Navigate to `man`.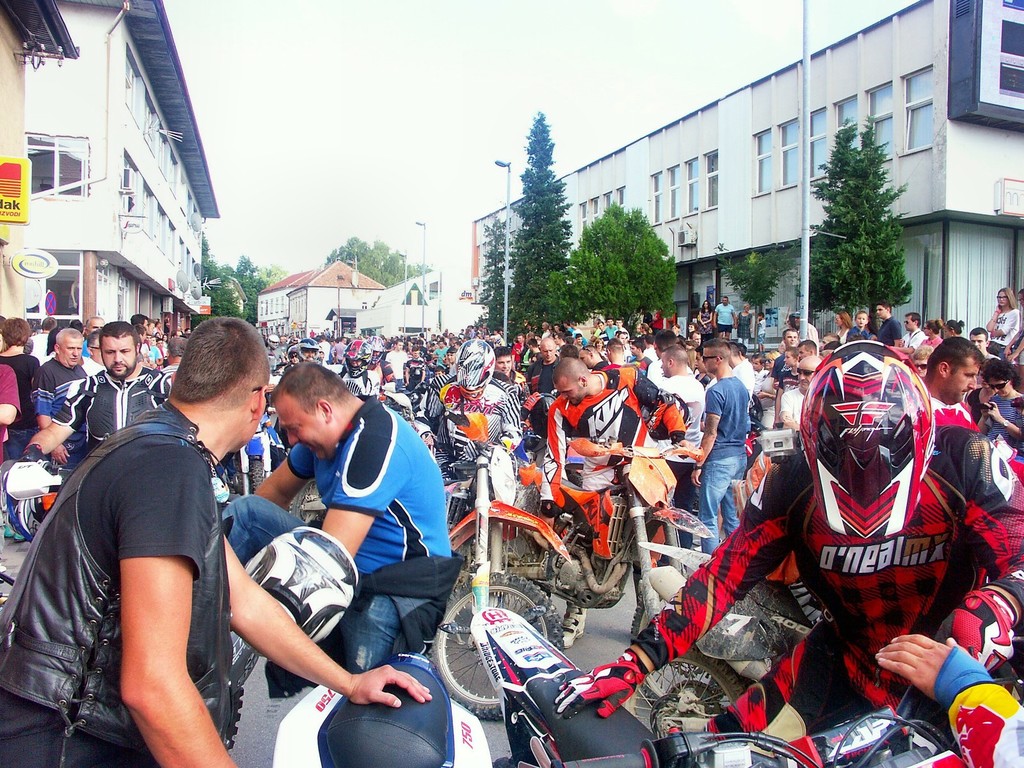
Navigation target: 773,310,820,361.
